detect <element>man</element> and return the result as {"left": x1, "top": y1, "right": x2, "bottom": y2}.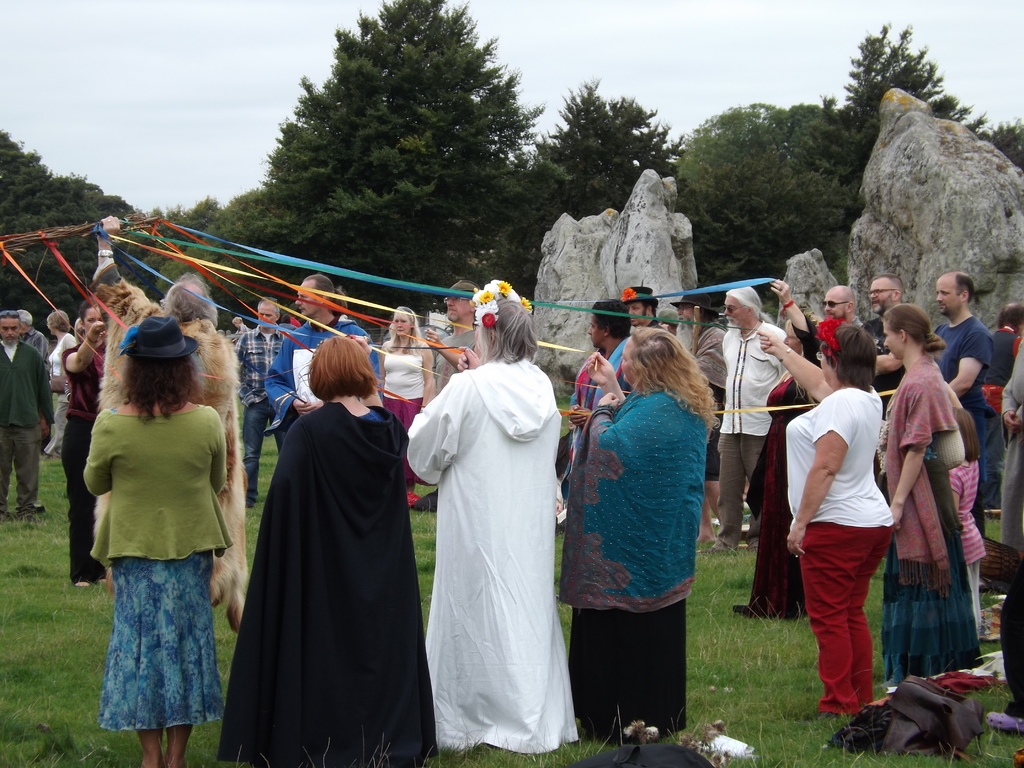
{"left": 666, "top": 294, "right": 728, "bottom": 540}.
